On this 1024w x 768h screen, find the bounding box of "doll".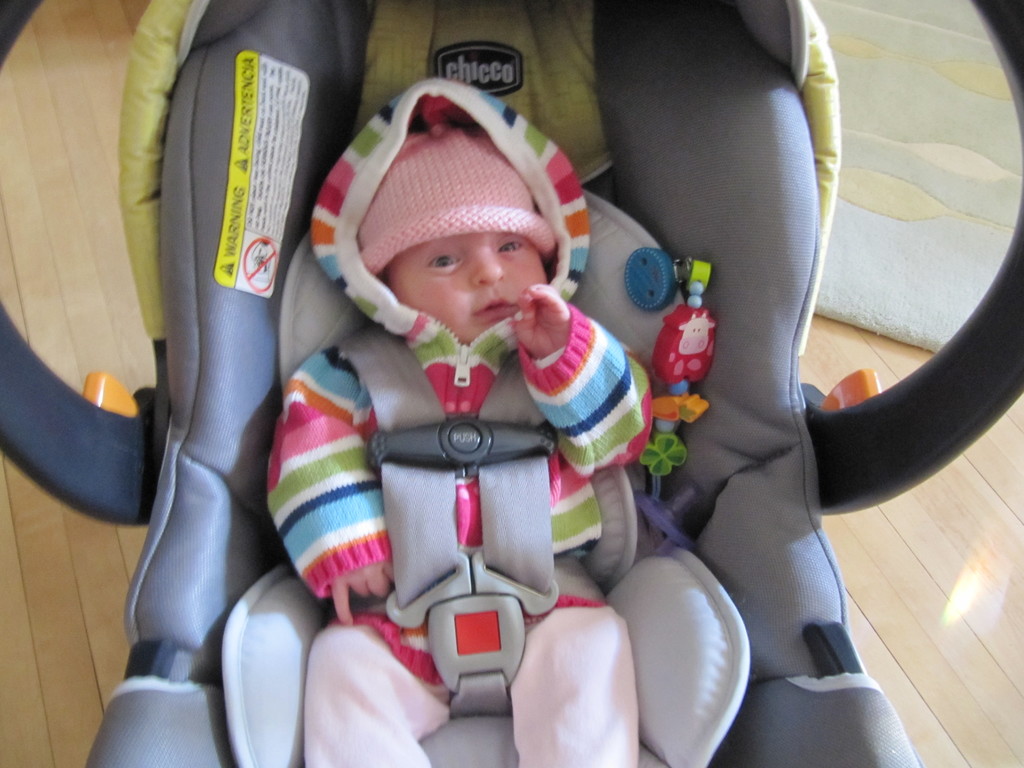
Bounding box: select_region(266, 92, 663, 730).
